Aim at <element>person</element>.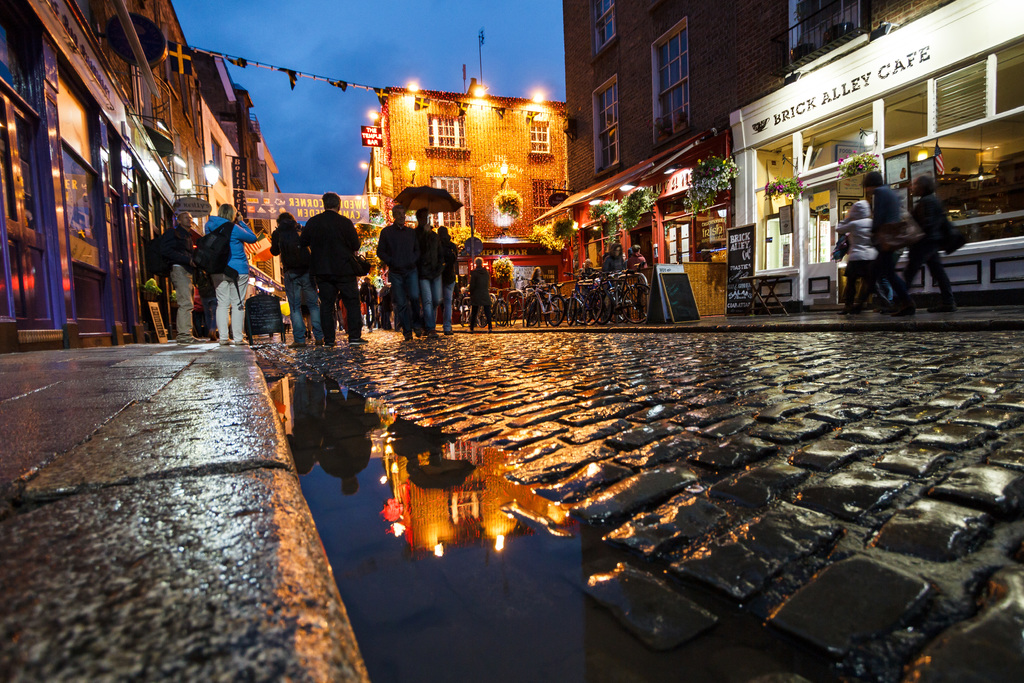
Aimed at <box>434,225,463,338</box>.
